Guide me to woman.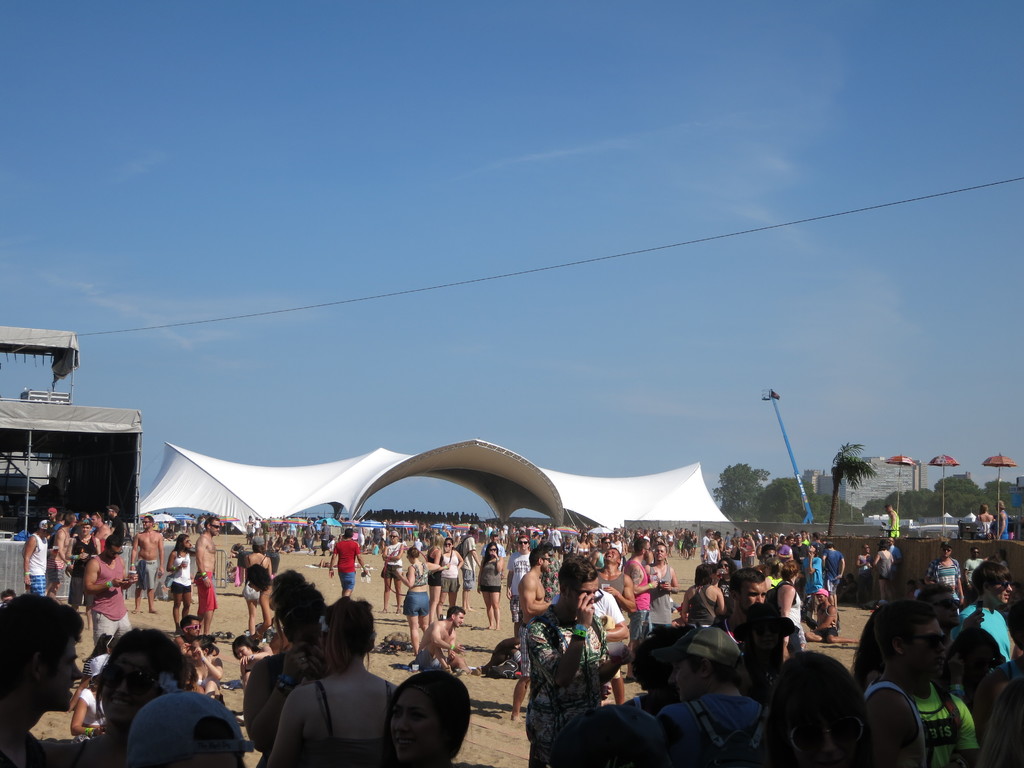
Guidance: box(394, 546, 429, 658).
